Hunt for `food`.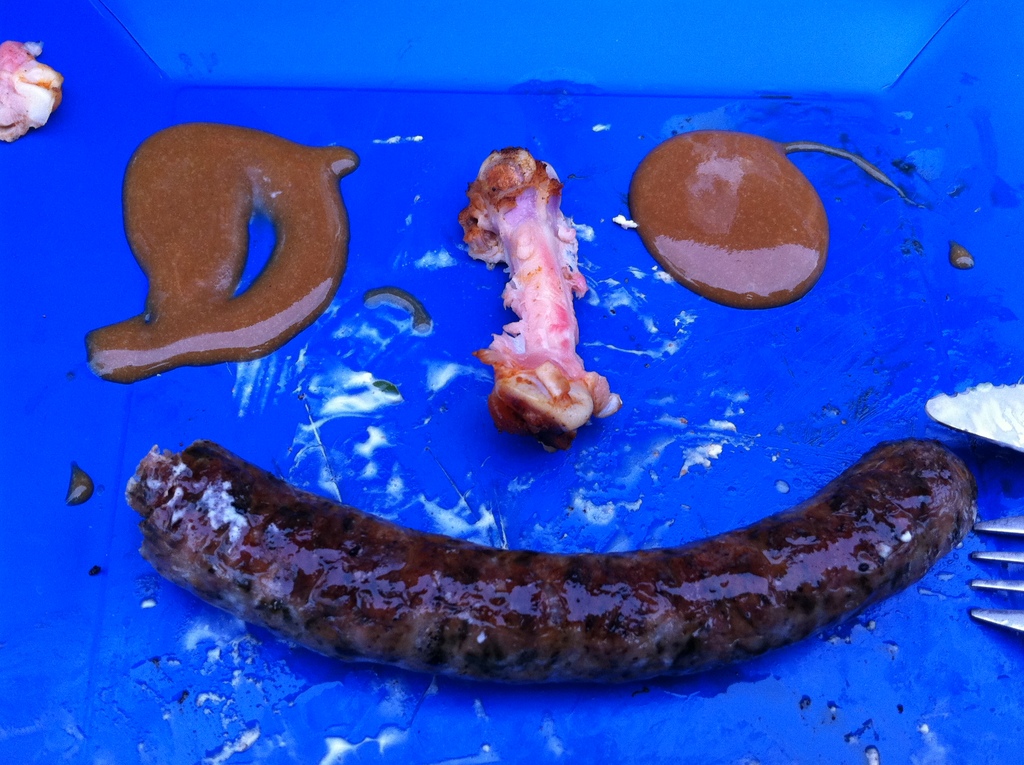
Hunted down at {"x1": 125, "y1": 435, "x2": 979, "y2": 683}.
